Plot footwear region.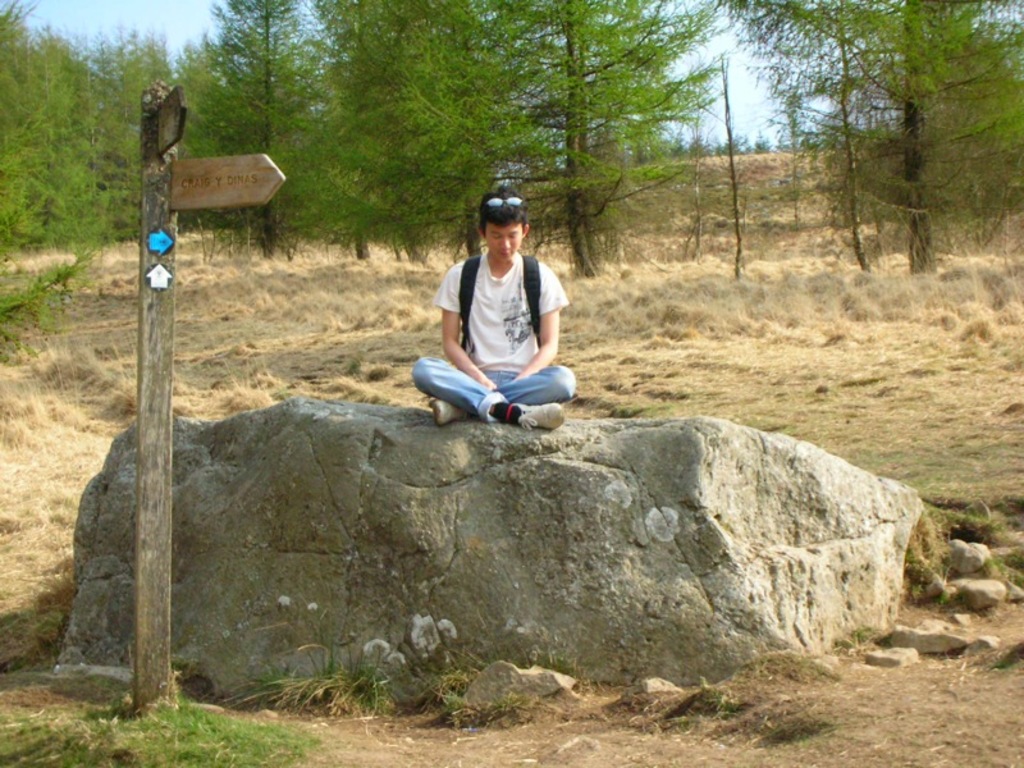
Plotted at {"x1": 433, "y1": 397, "x2": 467, "y2": 428}.
